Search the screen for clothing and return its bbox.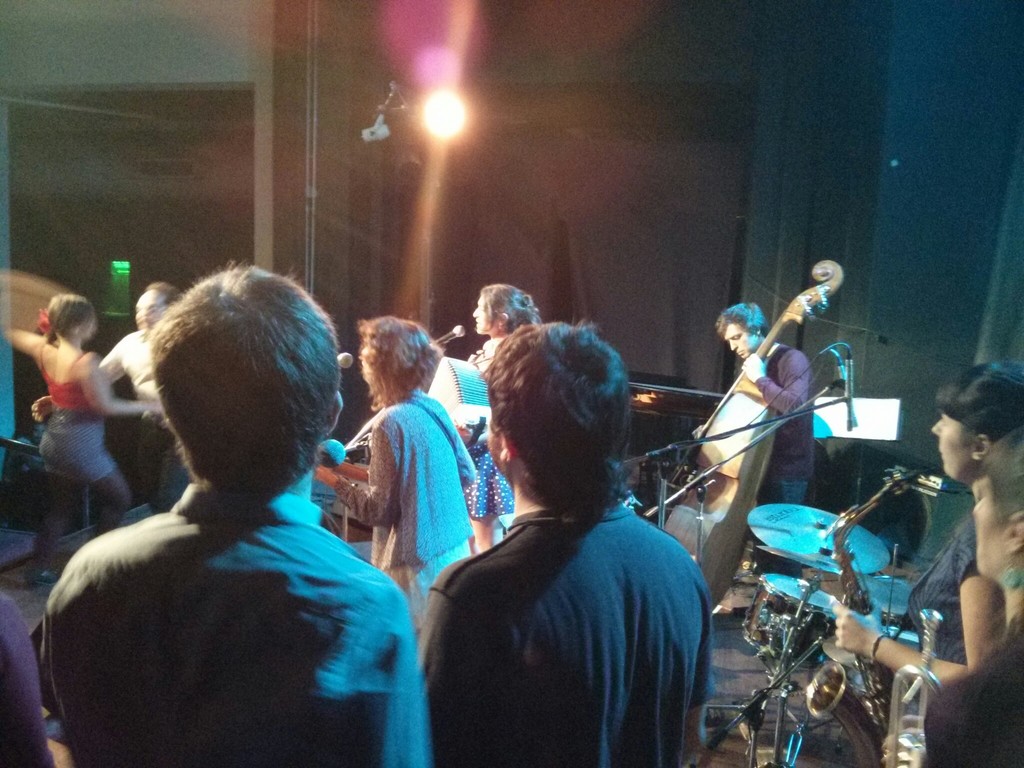
Found: {"x1": 34, "y1": 338, "x2": 120, "y2": 494}.
